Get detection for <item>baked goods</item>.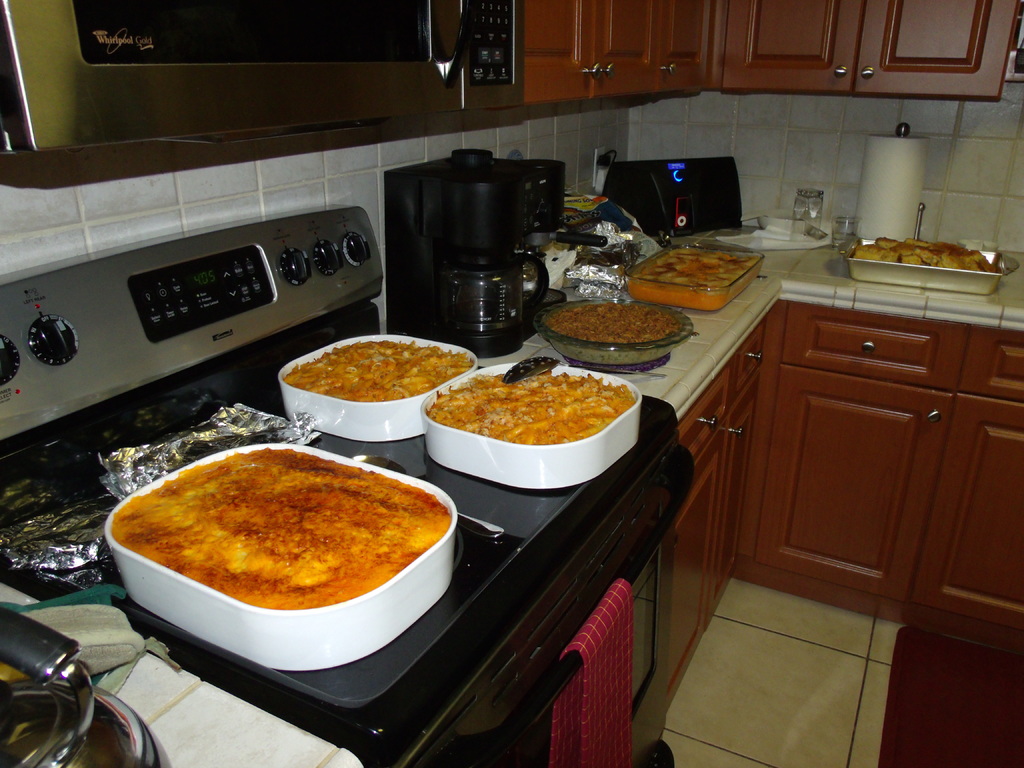
Detection: left=856, top=234, right=1002, bottom=272.
